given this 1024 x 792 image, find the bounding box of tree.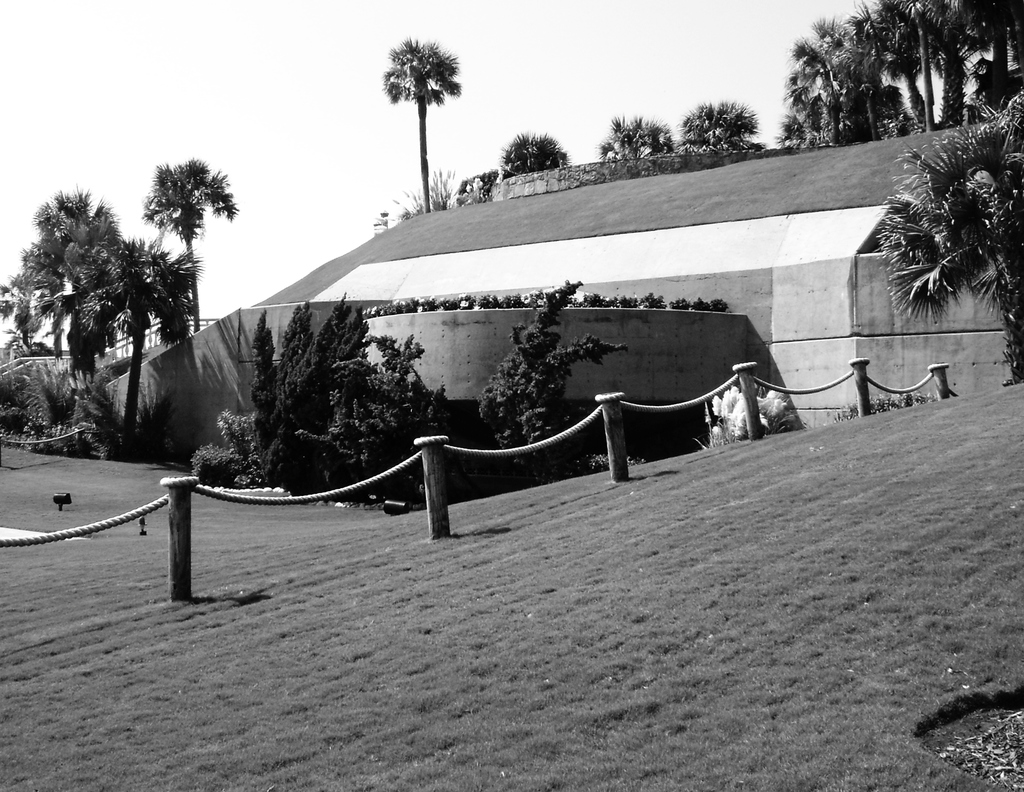
[590,113,668,161].
